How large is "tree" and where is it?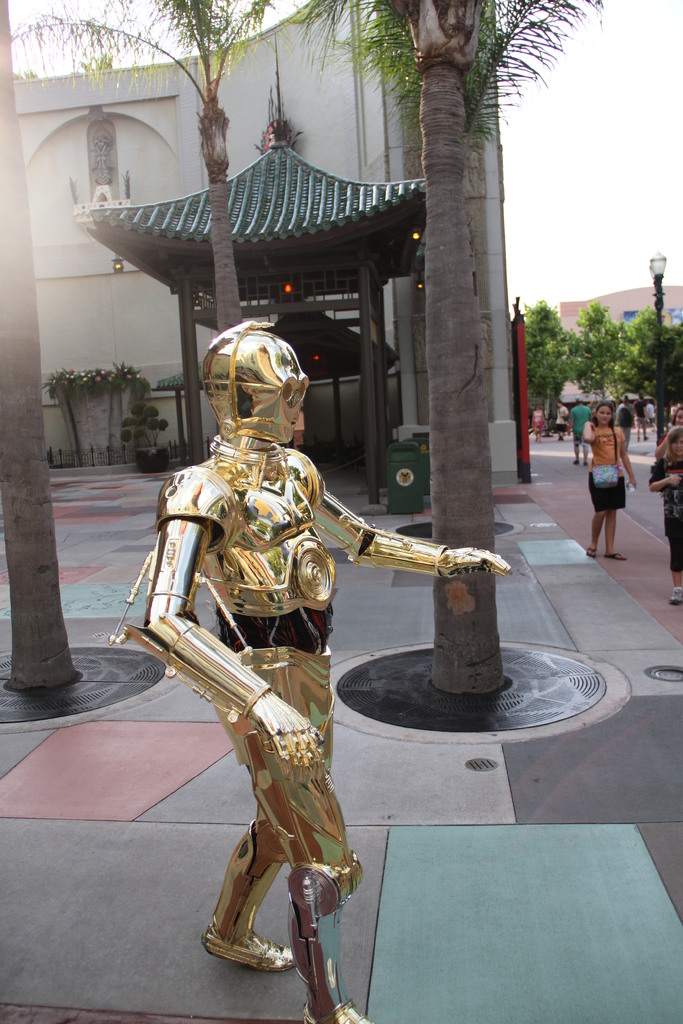
Bounding box: bbox=(17, 0, 273, 337).
